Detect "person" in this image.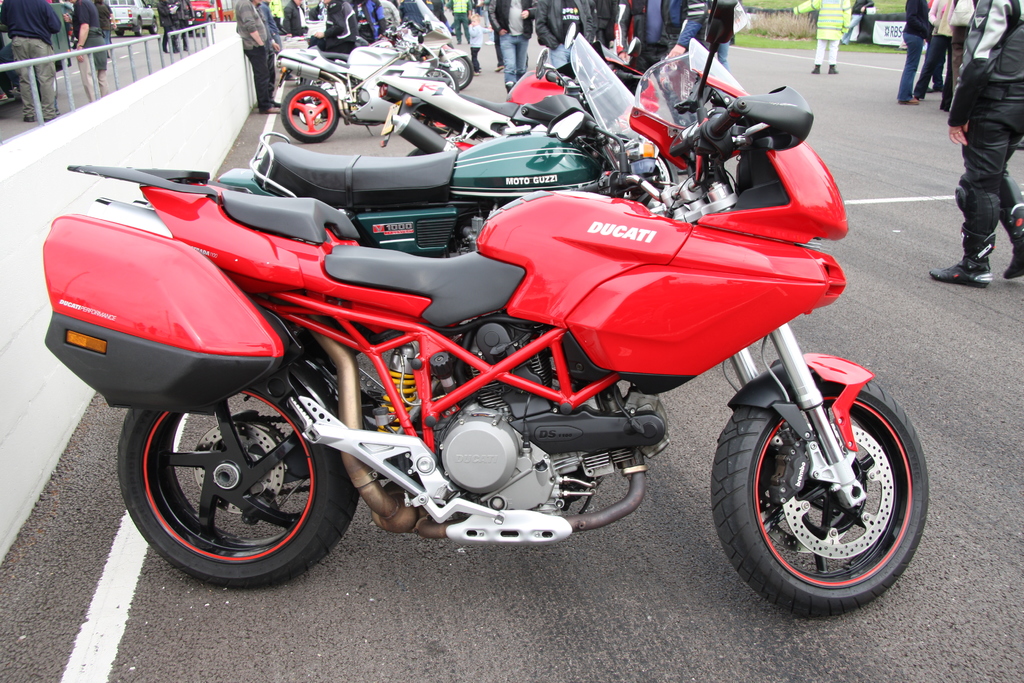
Detection: left=800, top=0, right=854, bottom=64.
